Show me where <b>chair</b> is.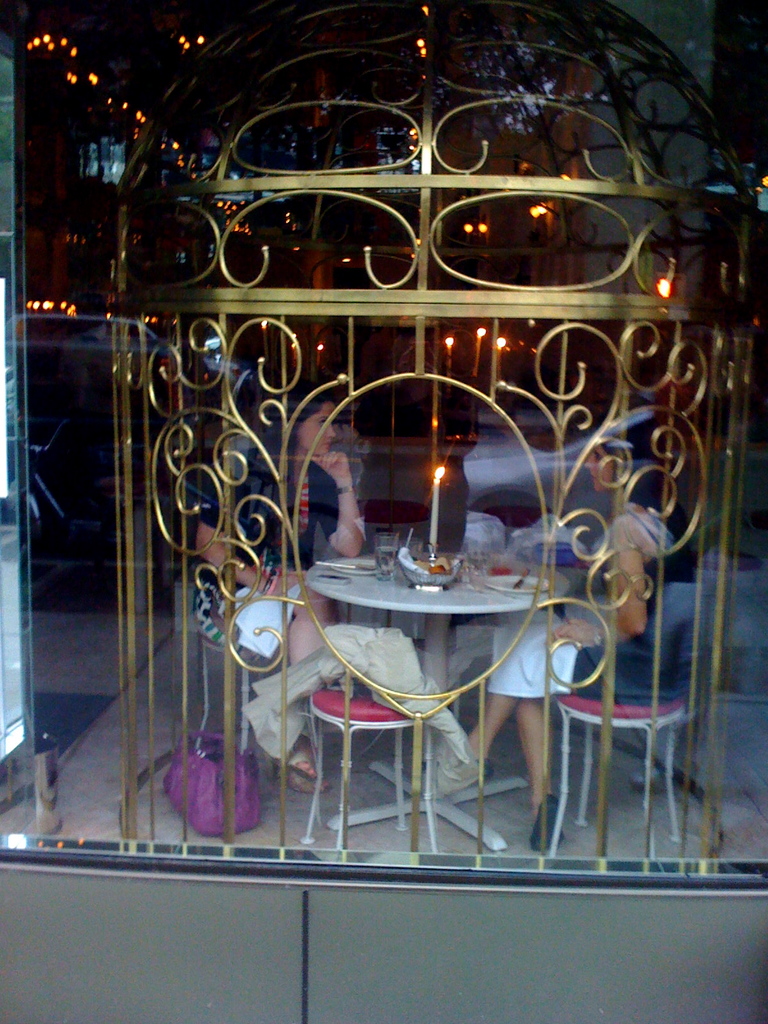
<b>chair</b> is at {"x1": 198, "y1": 562, "x2": 327, "y2": 764}.
